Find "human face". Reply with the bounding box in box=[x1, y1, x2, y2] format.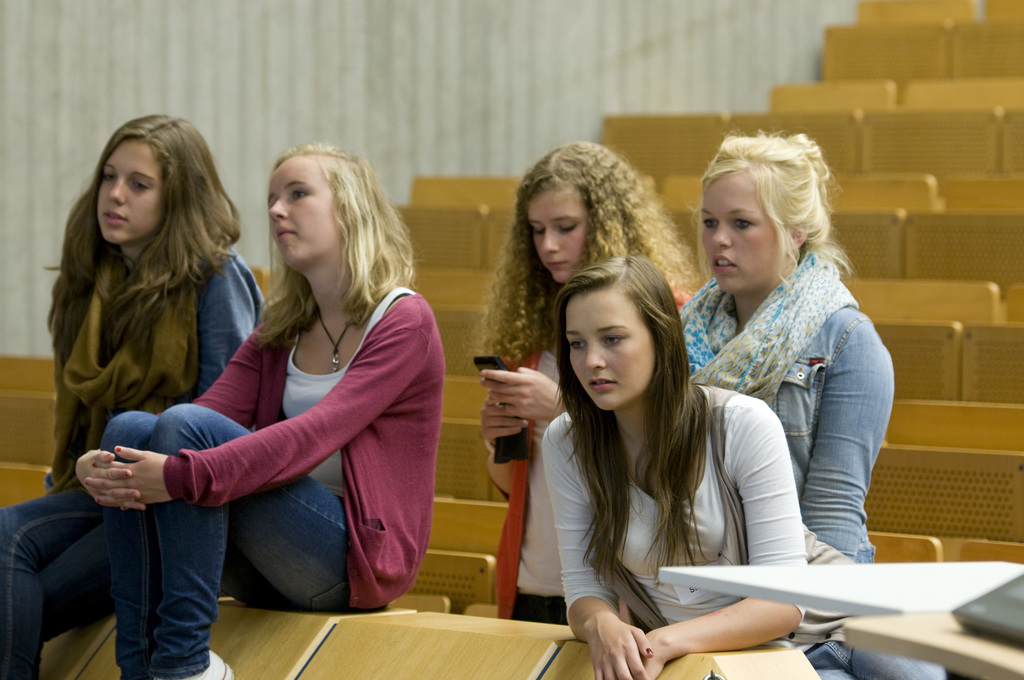
box=[701, 169, 780, 287].
